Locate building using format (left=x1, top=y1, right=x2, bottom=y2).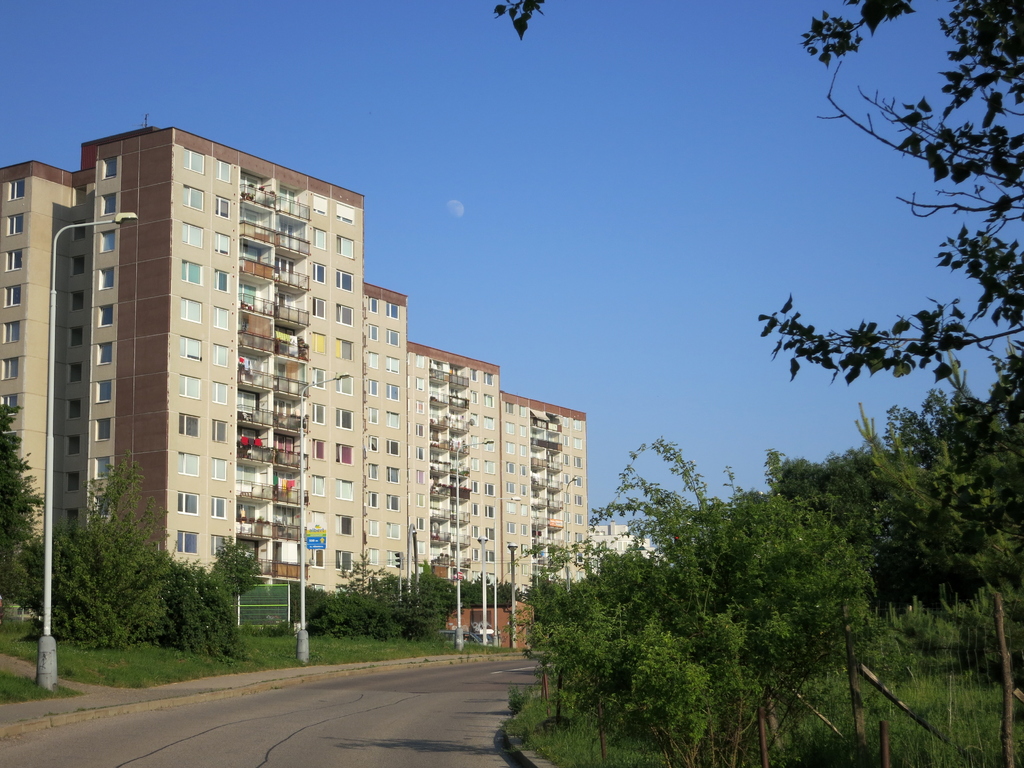
(left=0, top=114, right=583, bottom=648).
